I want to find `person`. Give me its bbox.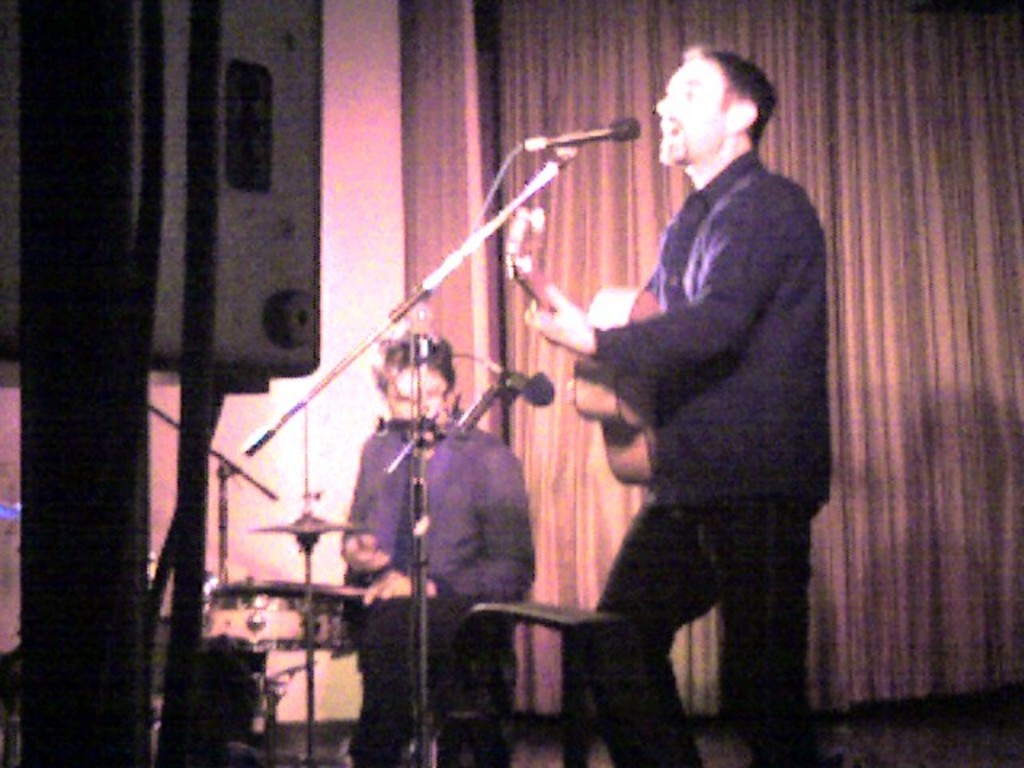
334:331:541:766.
